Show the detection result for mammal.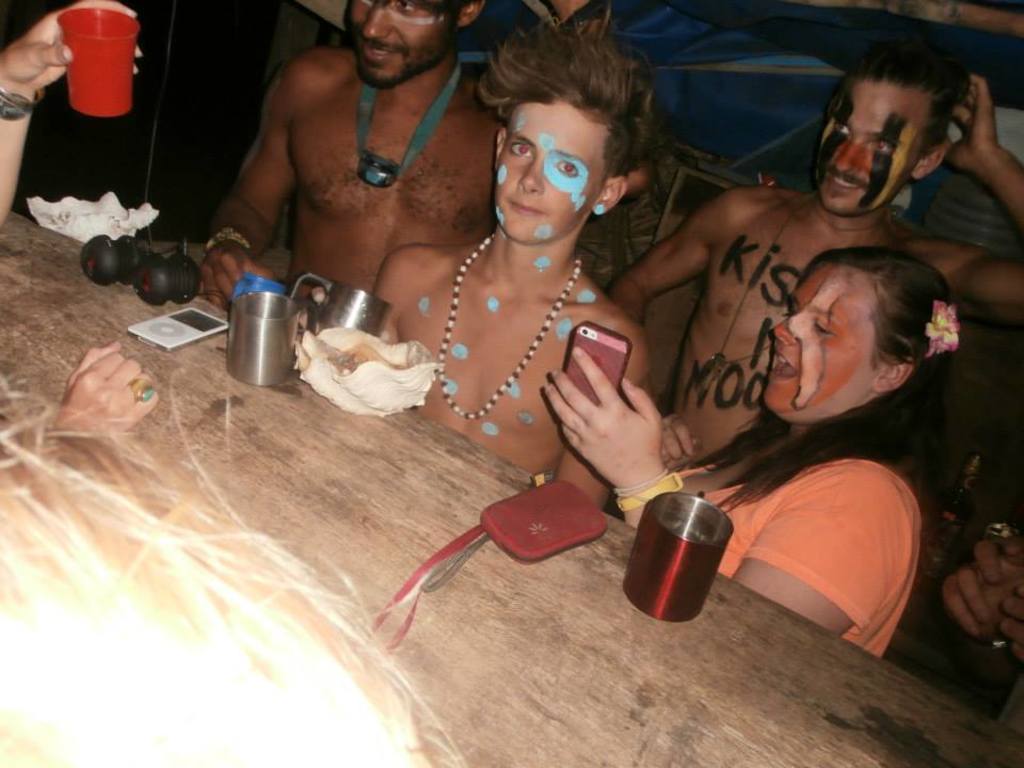
{"x1": 942, "y1": 527, "x2": 1023, "y2": 746}.
